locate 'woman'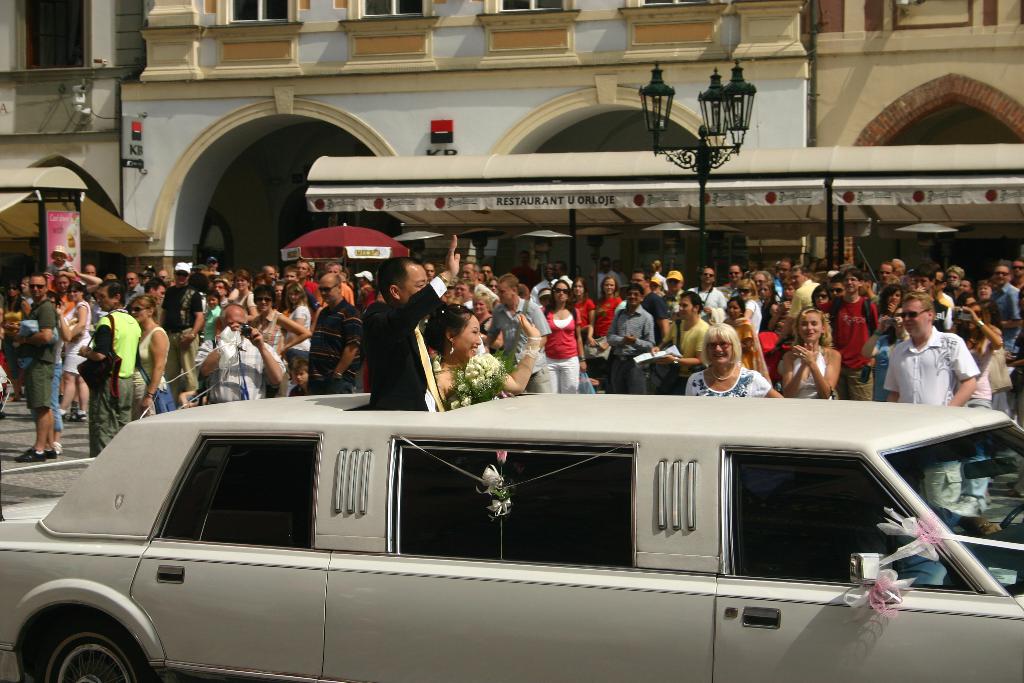
(x1=595, y1=277, x2=621, y2=358)
